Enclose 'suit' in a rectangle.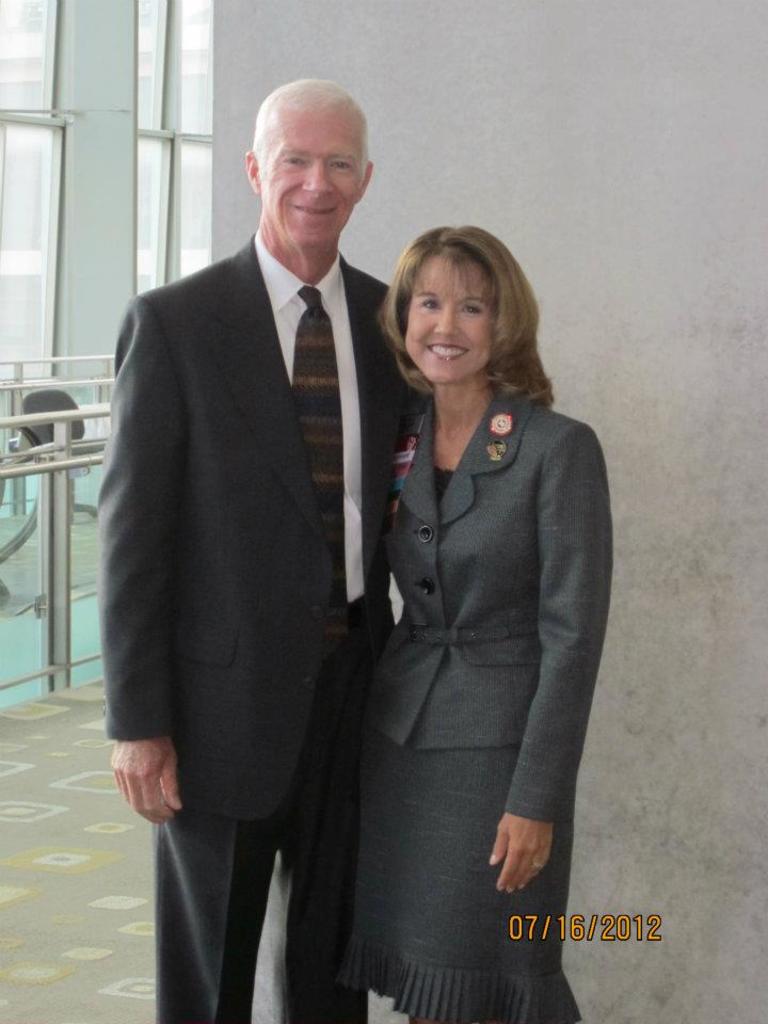
crop(98, 231, 411, 1019).
